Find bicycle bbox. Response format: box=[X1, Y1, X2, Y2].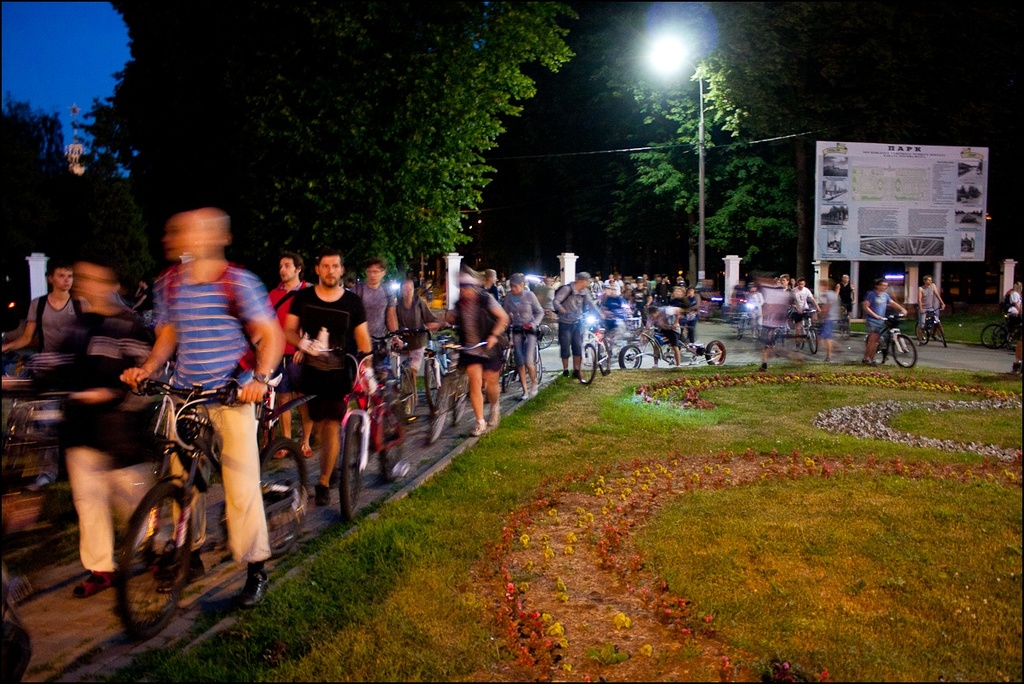
box=[979, 314, 1023, 350].
